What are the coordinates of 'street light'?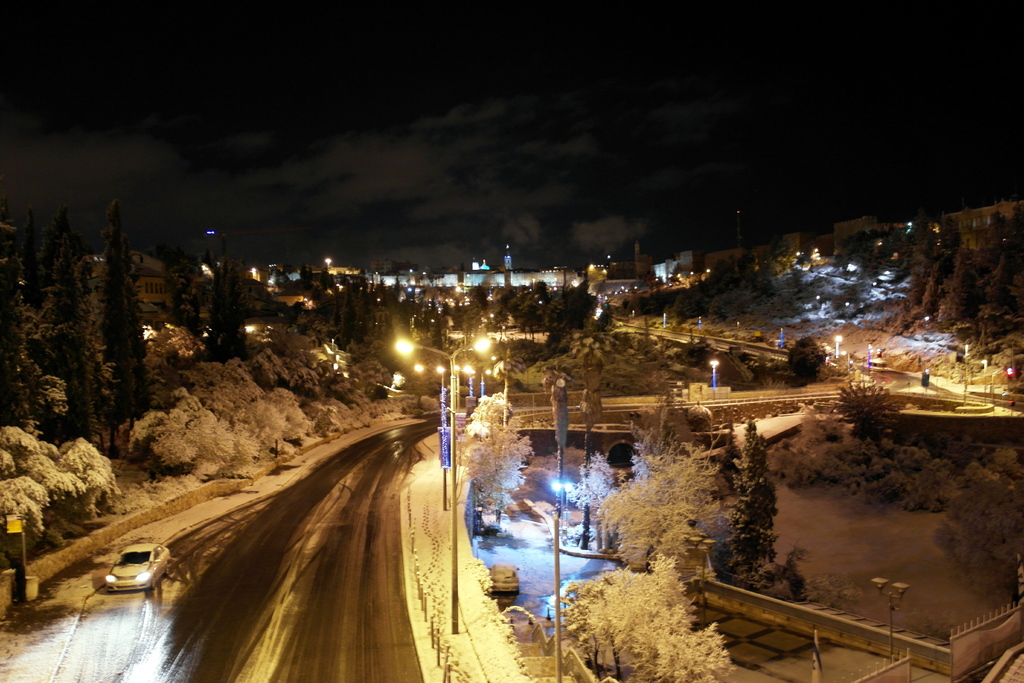
BBox(397, 334, 513, 631).
